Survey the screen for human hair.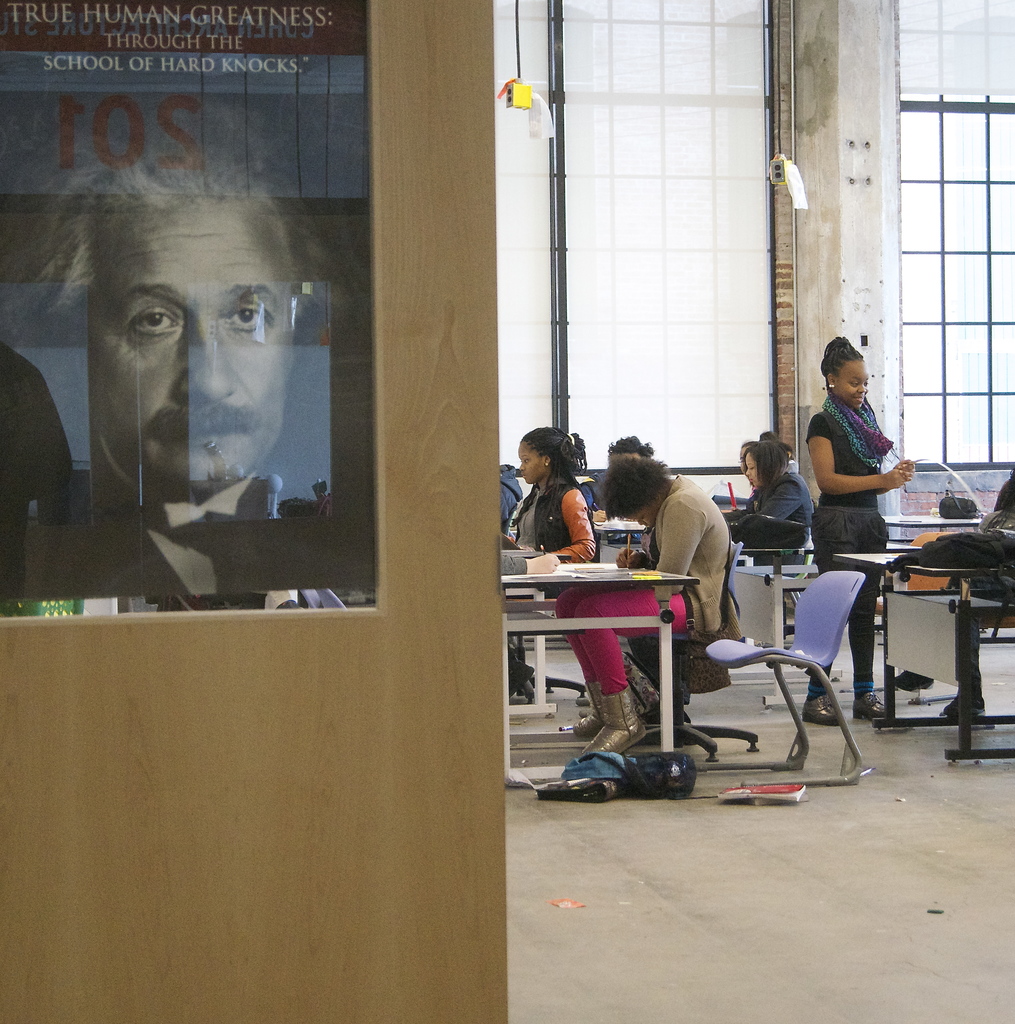
Survey found: [606,431,653,461].
